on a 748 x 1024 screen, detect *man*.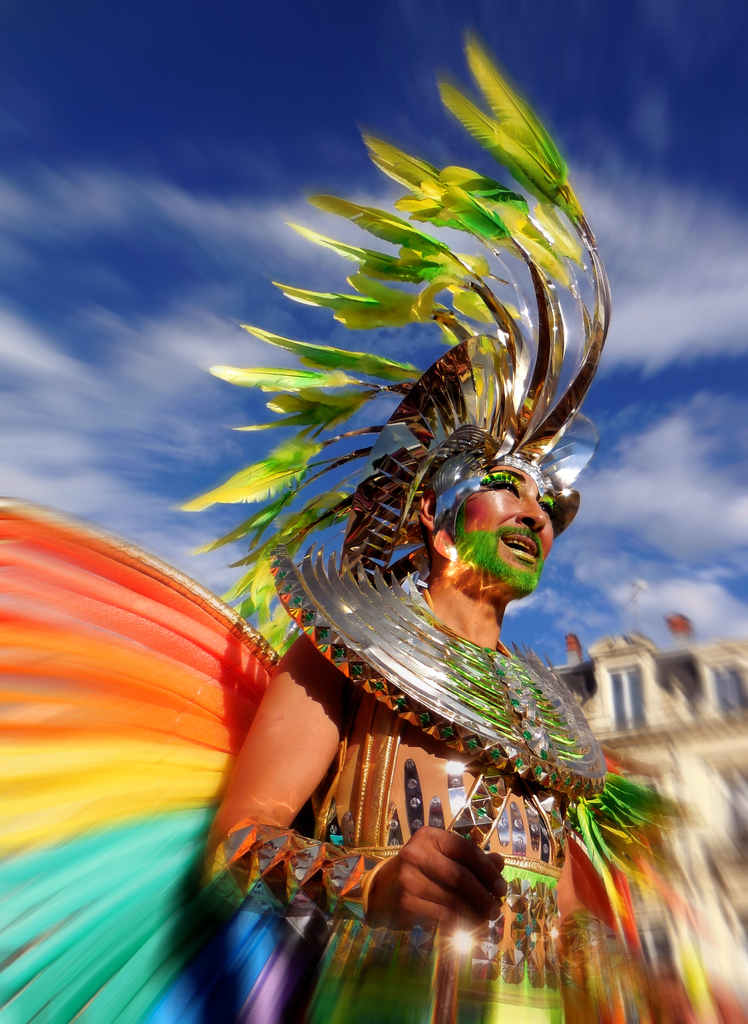
select_region(269, 383, 615, 993).
